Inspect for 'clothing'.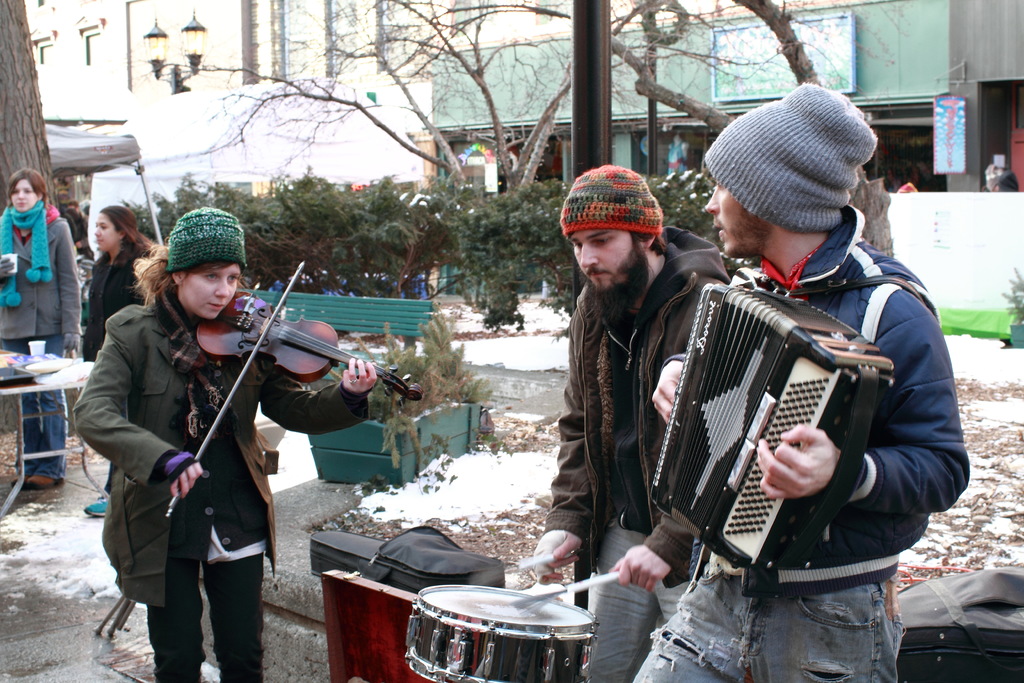
Inspection: (68,288,376,682).
